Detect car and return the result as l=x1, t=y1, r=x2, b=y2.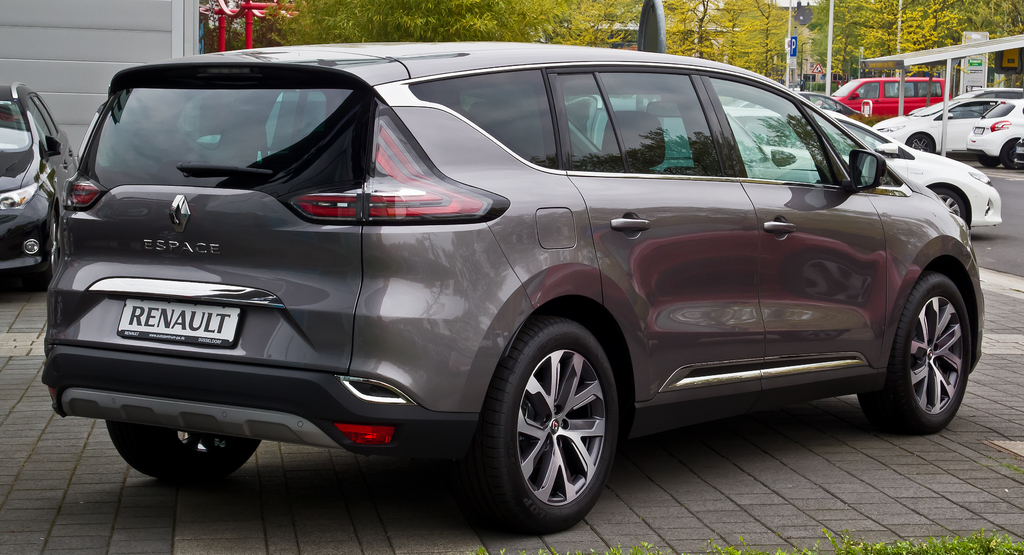
l=0, t=83, r=75, b=281.
